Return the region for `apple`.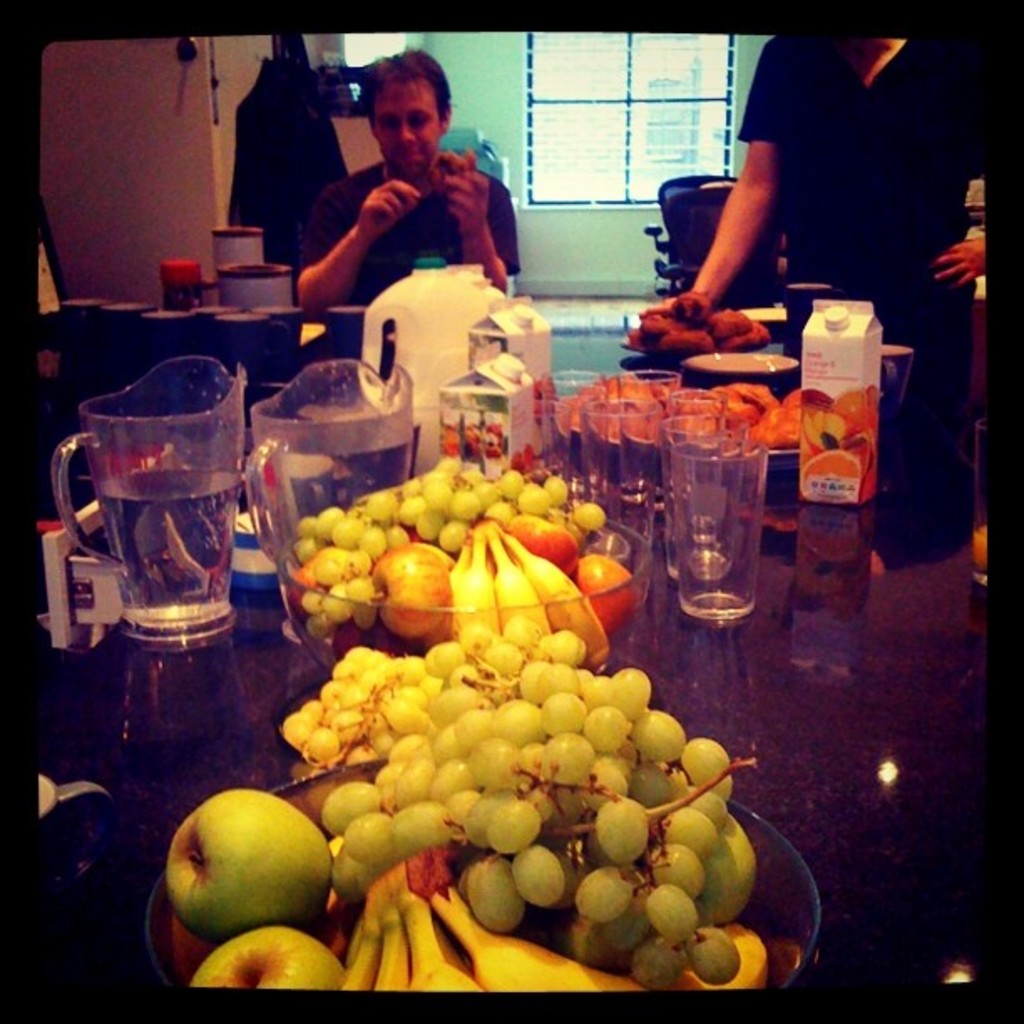
box=[162, 786, 330, 947].
